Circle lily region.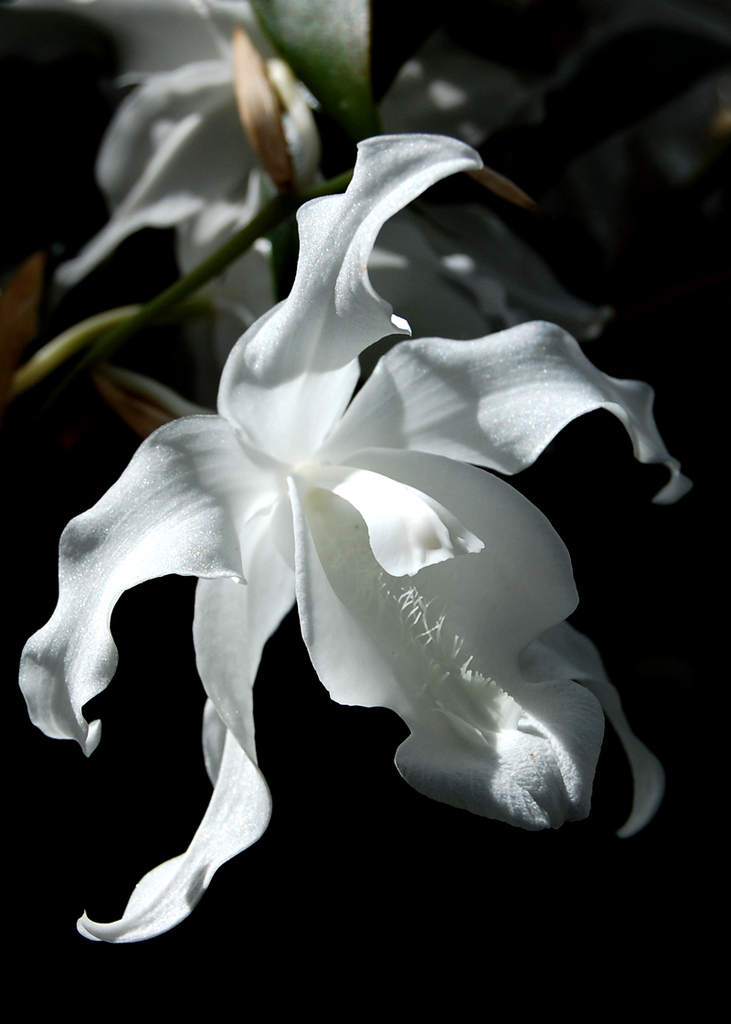
Region: rect(14, 132, 693, 944).
